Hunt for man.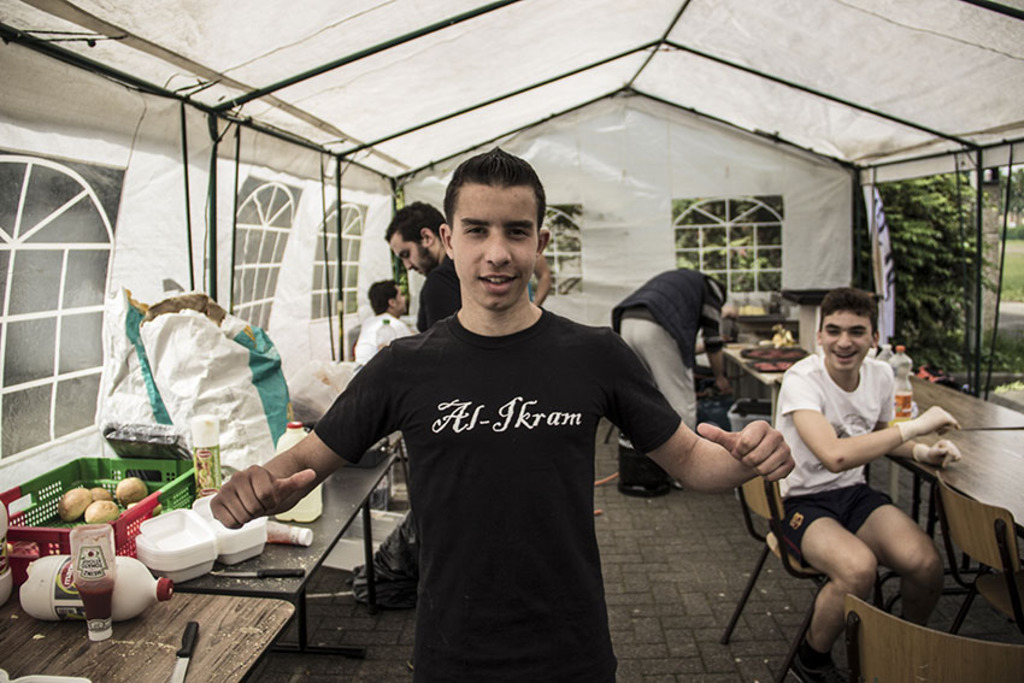
Hunted down at crop(388, 199, 464, 330).
